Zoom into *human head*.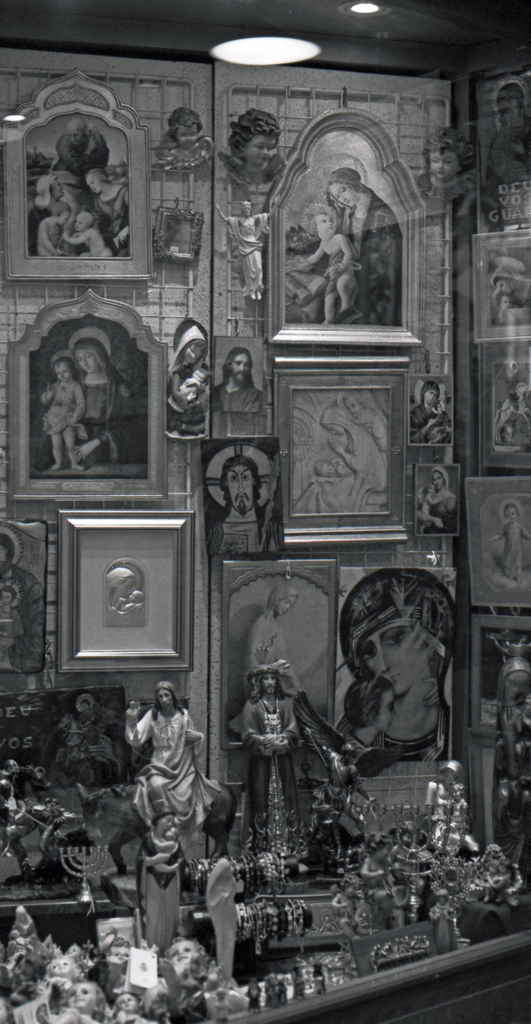
Zoom target: 189/367/203/384.
